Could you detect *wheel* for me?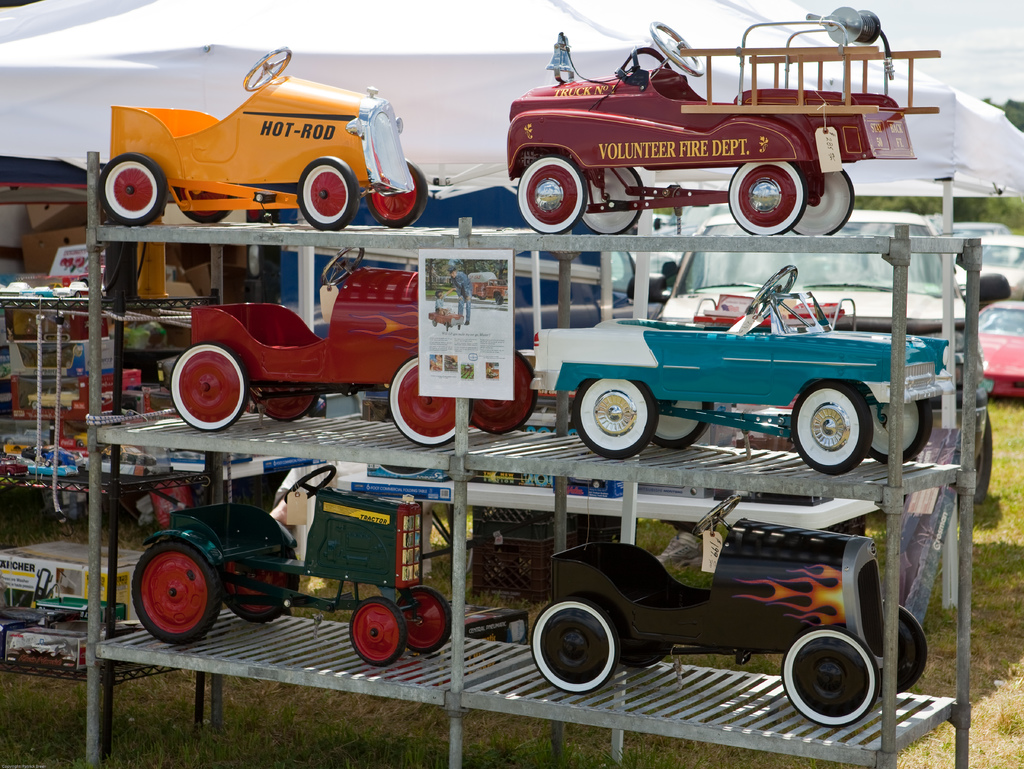
Detection result: 615:645:673:666.
